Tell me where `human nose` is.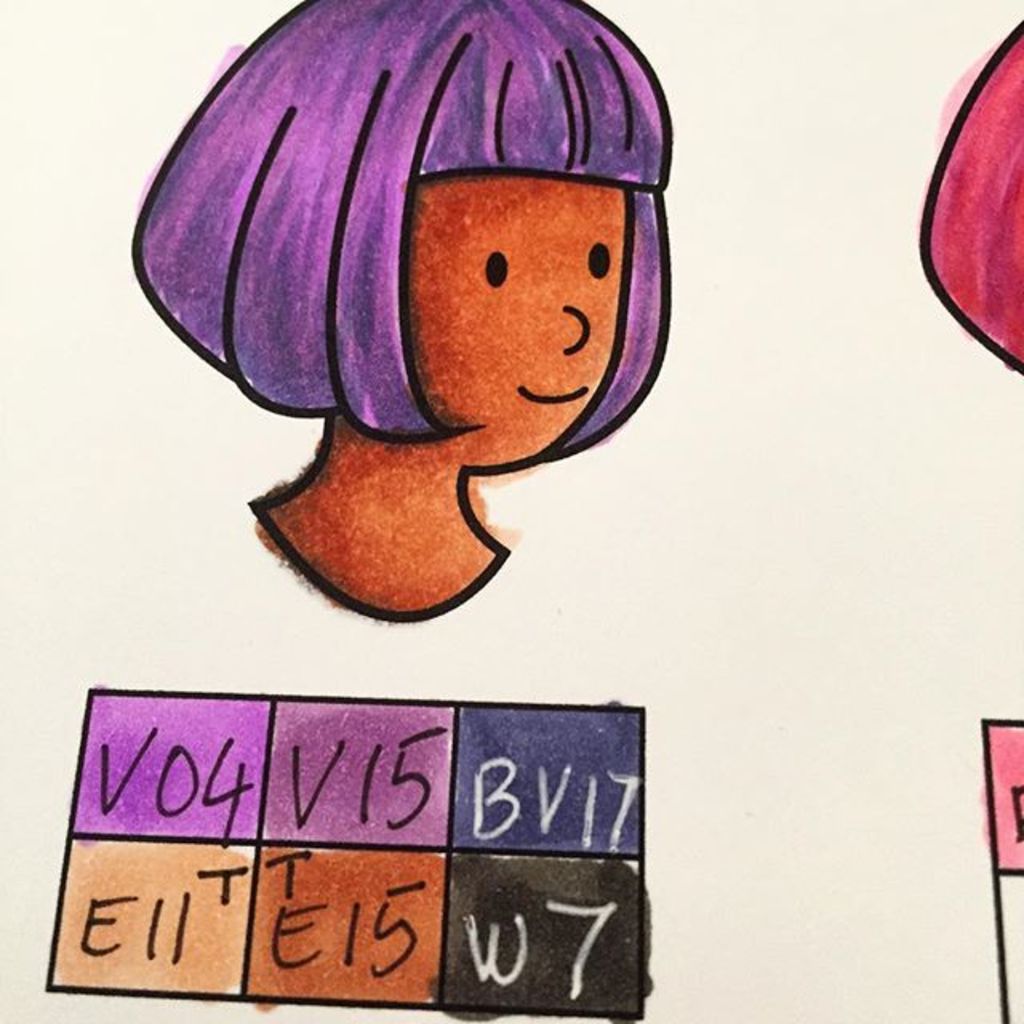
`human nose` is at box=[560, 306, 592, 358].
